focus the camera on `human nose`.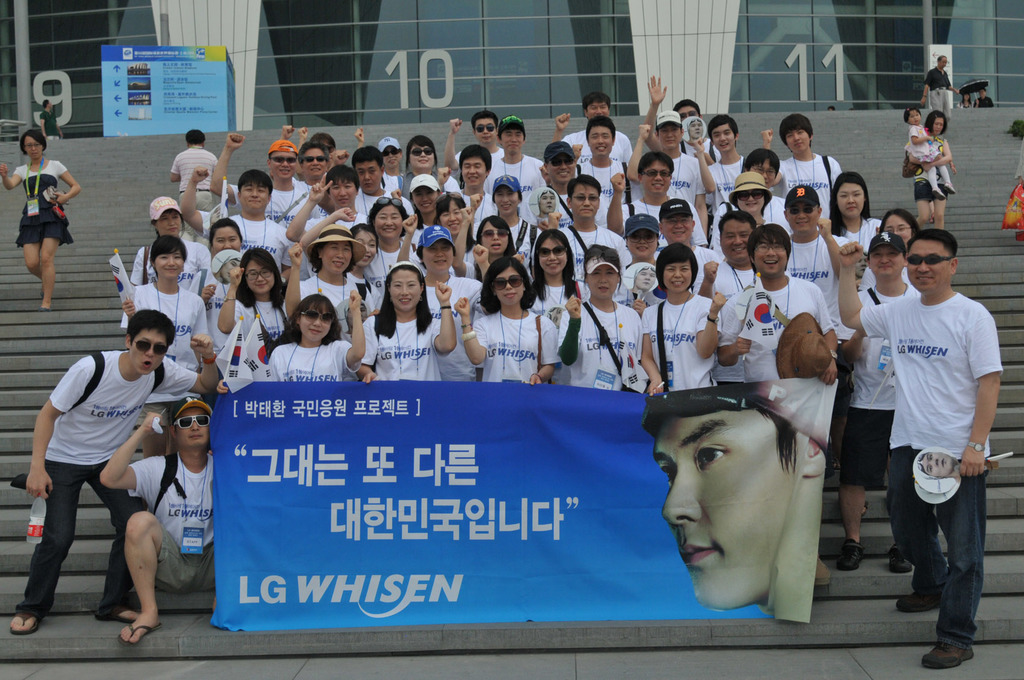
Focus region: [left=400, top=284, right=410, bottom=295].
